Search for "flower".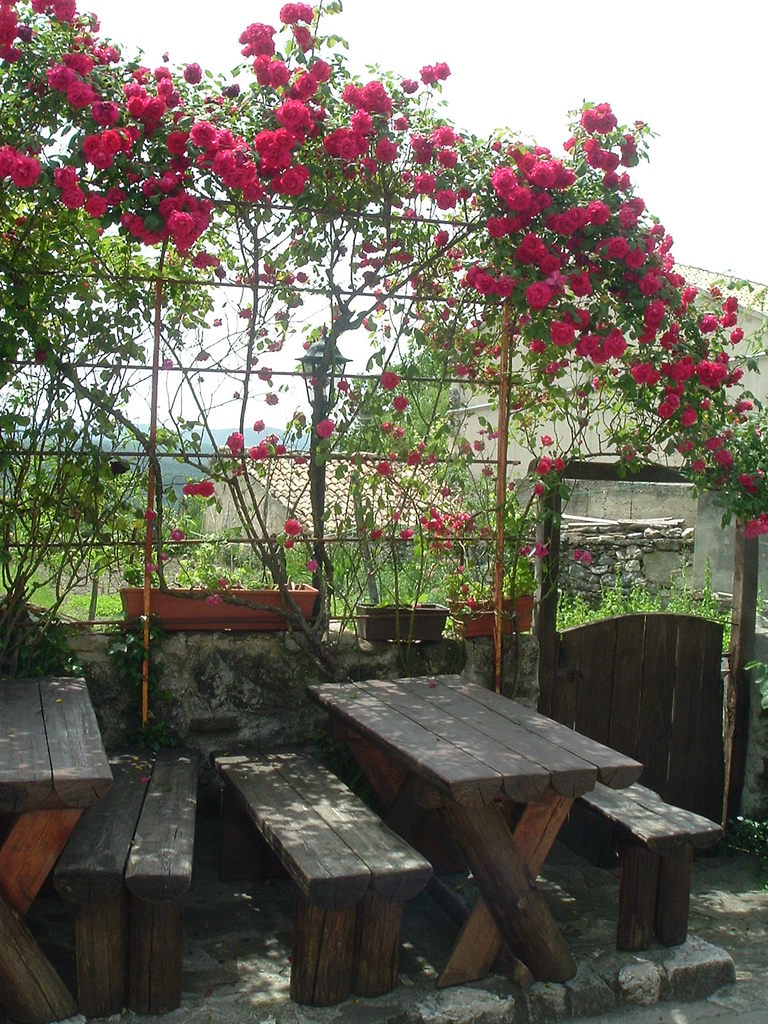
Found at Rect(279, 3, 319, 22).
